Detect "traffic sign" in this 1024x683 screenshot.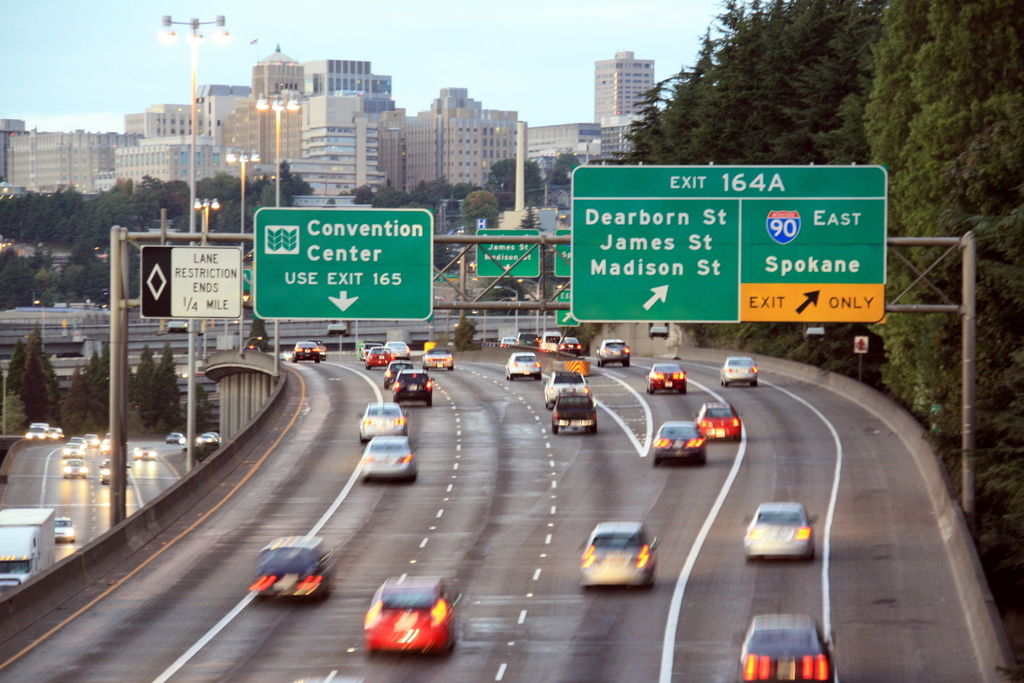
Detection: (559,288,579,327).
